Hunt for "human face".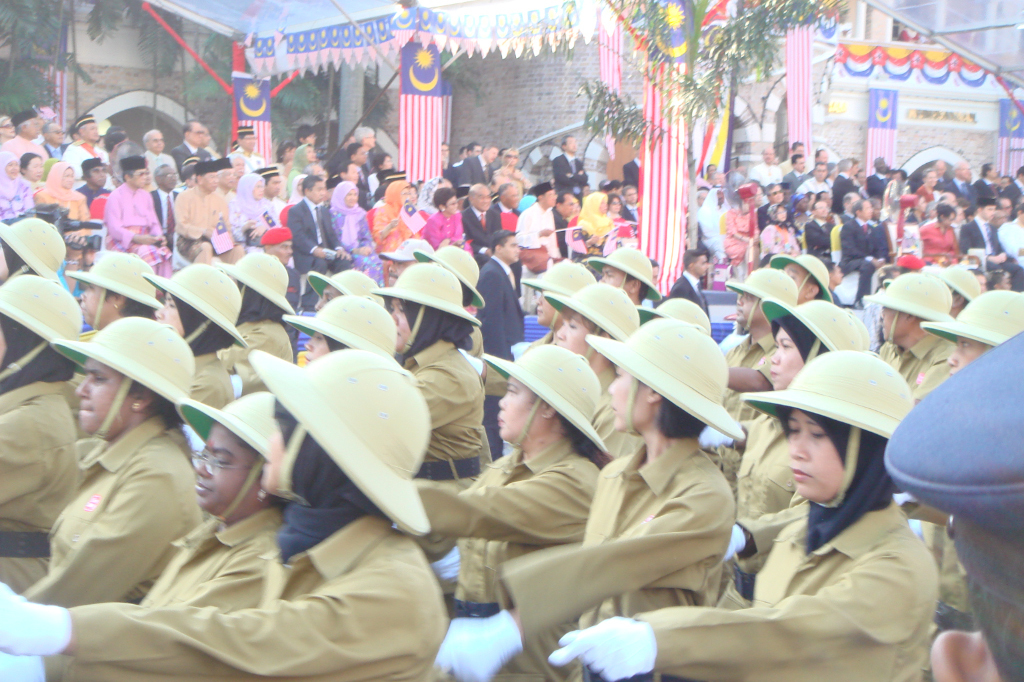
Hunted down at (856, 164, 858, 174).
